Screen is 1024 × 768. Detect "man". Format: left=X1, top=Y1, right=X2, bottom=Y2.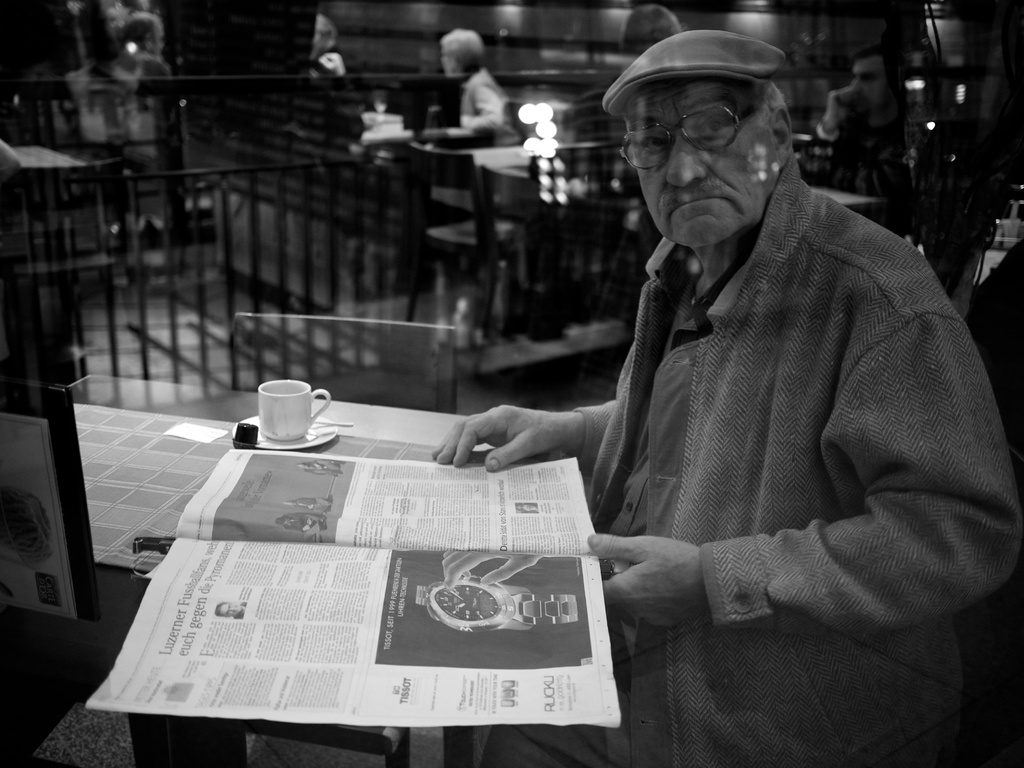
left=381, top=19, right=983, bottom=707.
